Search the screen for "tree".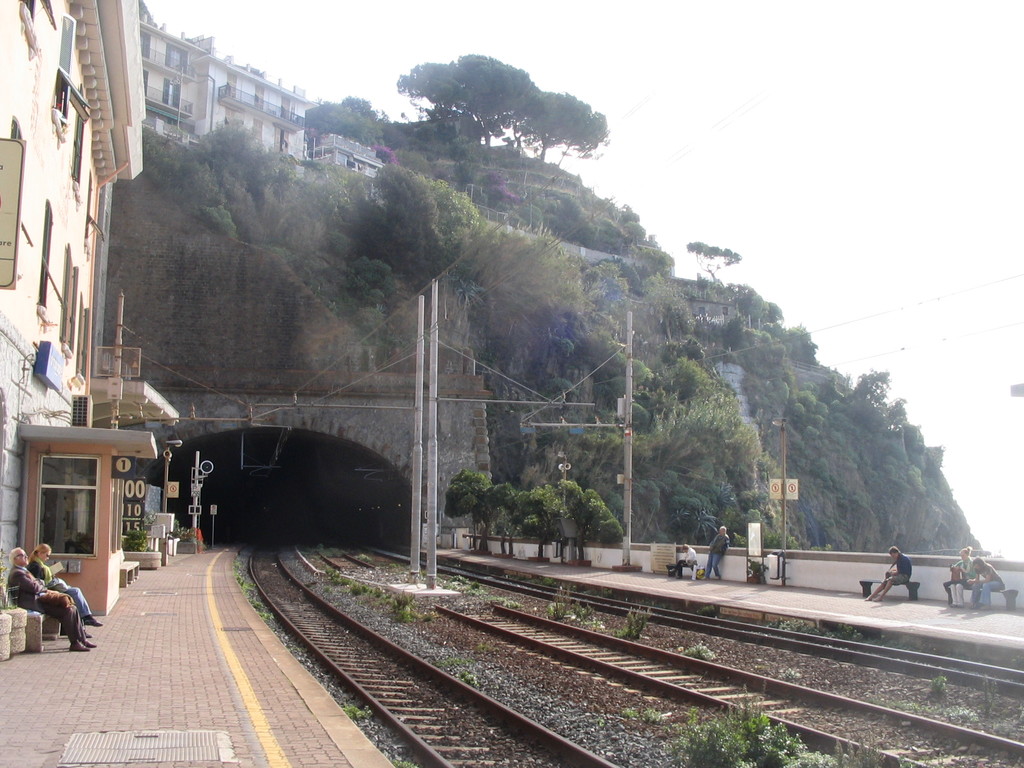
Found at (902,424,925,456).
